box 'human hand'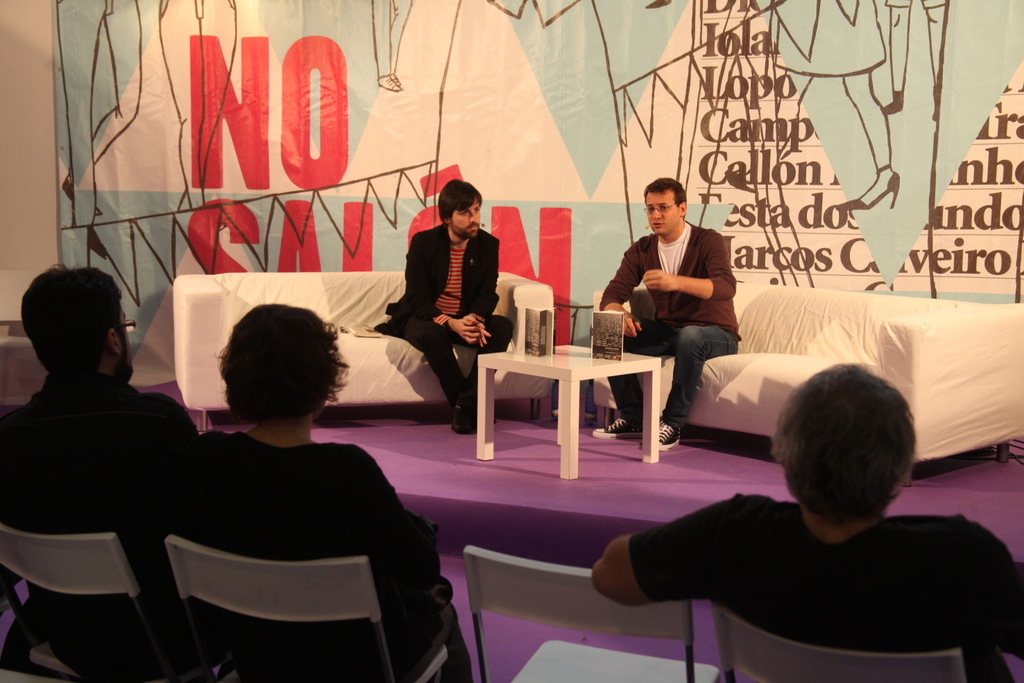
region(469, 311, 492, 349)
